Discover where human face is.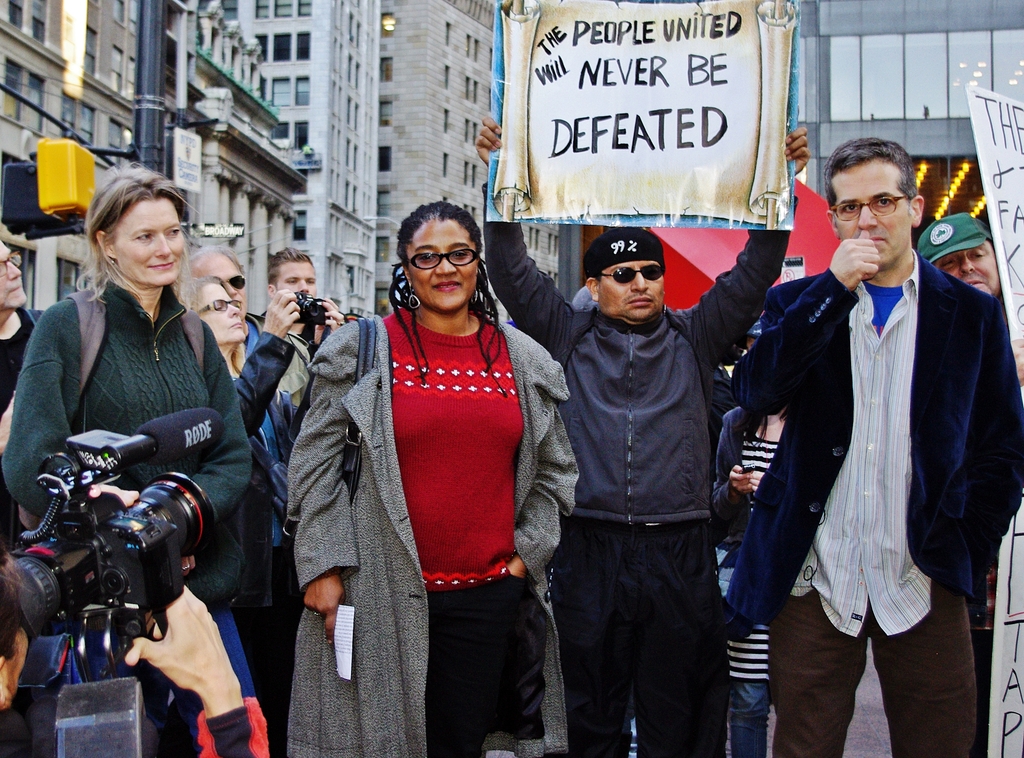
Discovered at crop(277, 262, 319, 297).
